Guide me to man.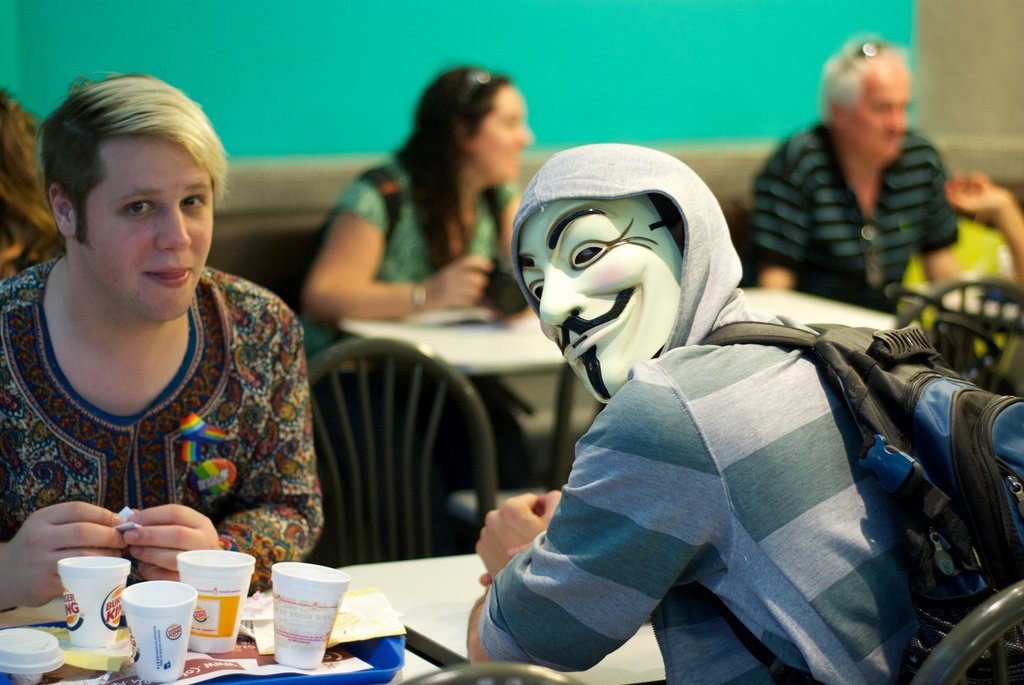
Guidance: bbox=(0, 93, 337, 583).
